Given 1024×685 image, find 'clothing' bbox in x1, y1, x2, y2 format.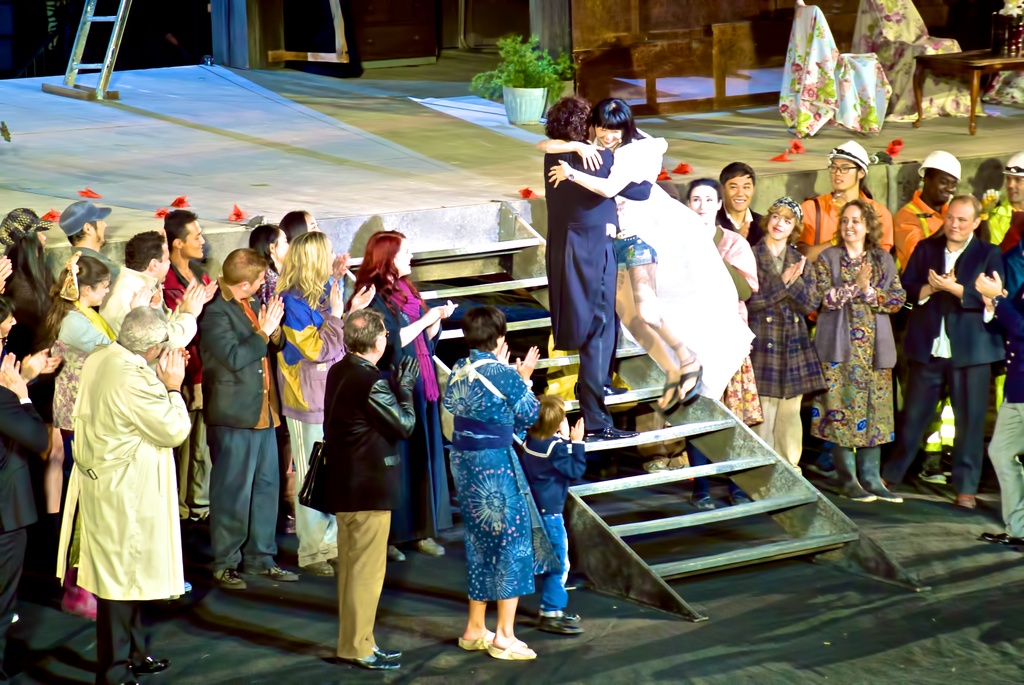
614, 132, 757, 404.
